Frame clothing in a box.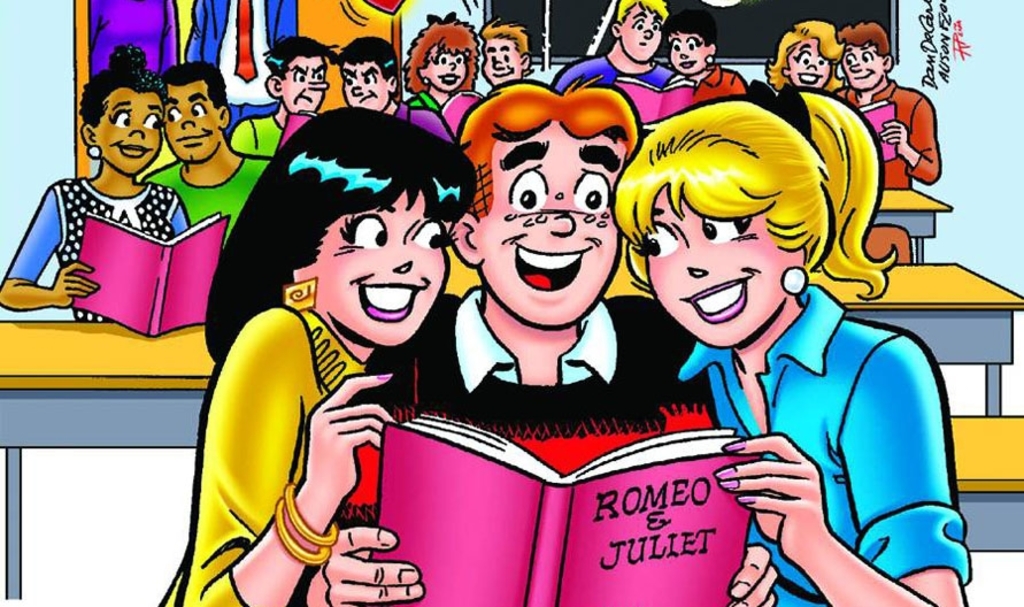
555:57:678:86.
